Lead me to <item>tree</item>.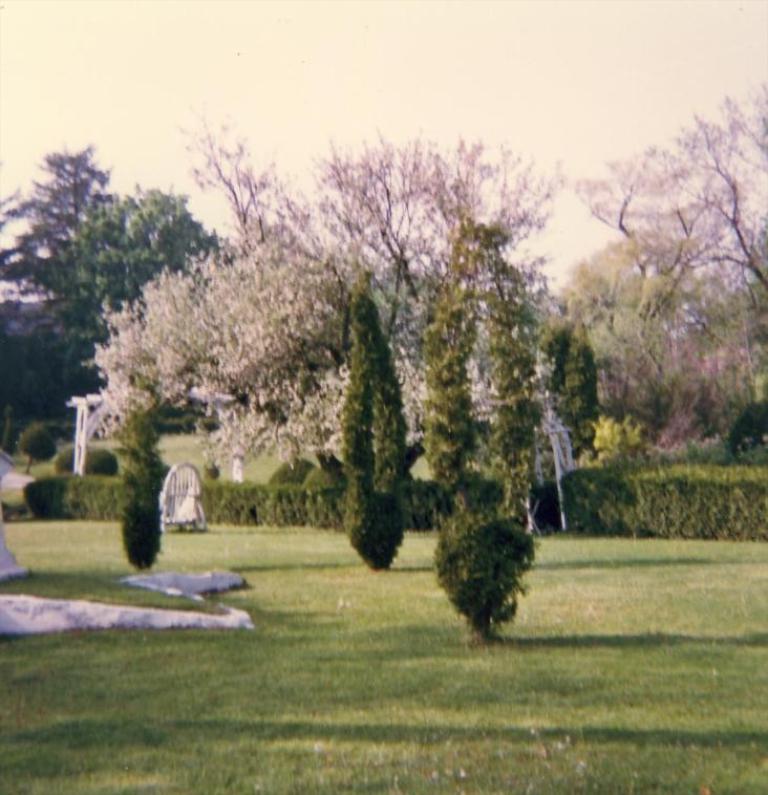
Lead to bbox=(418, 219, 538, 638).
